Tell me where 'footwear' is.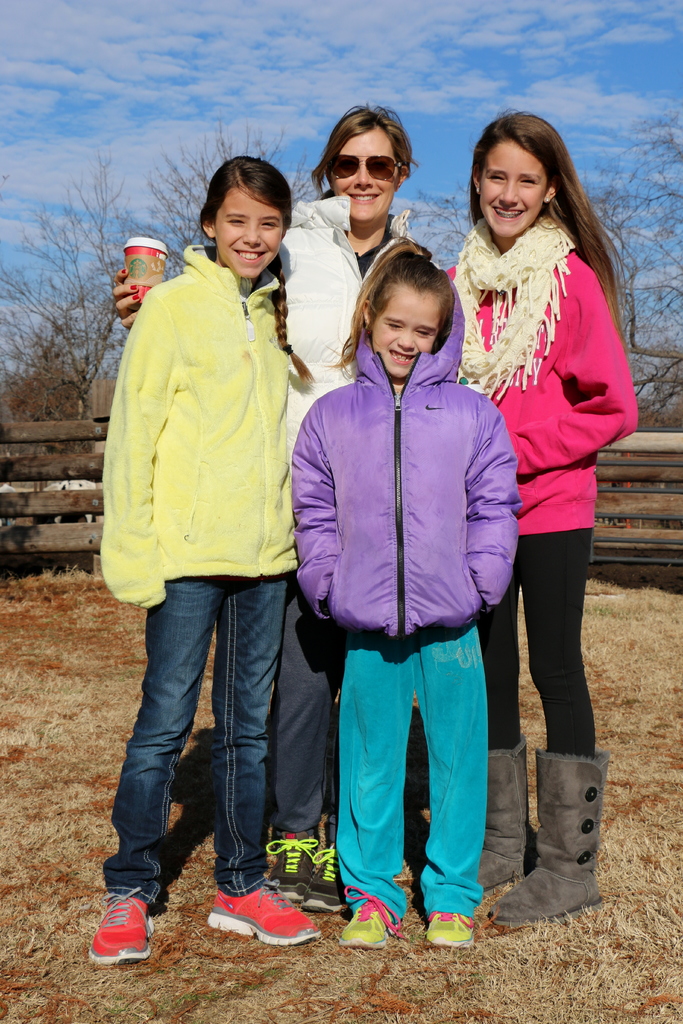
'footwear' is at 490/750/609/934.
